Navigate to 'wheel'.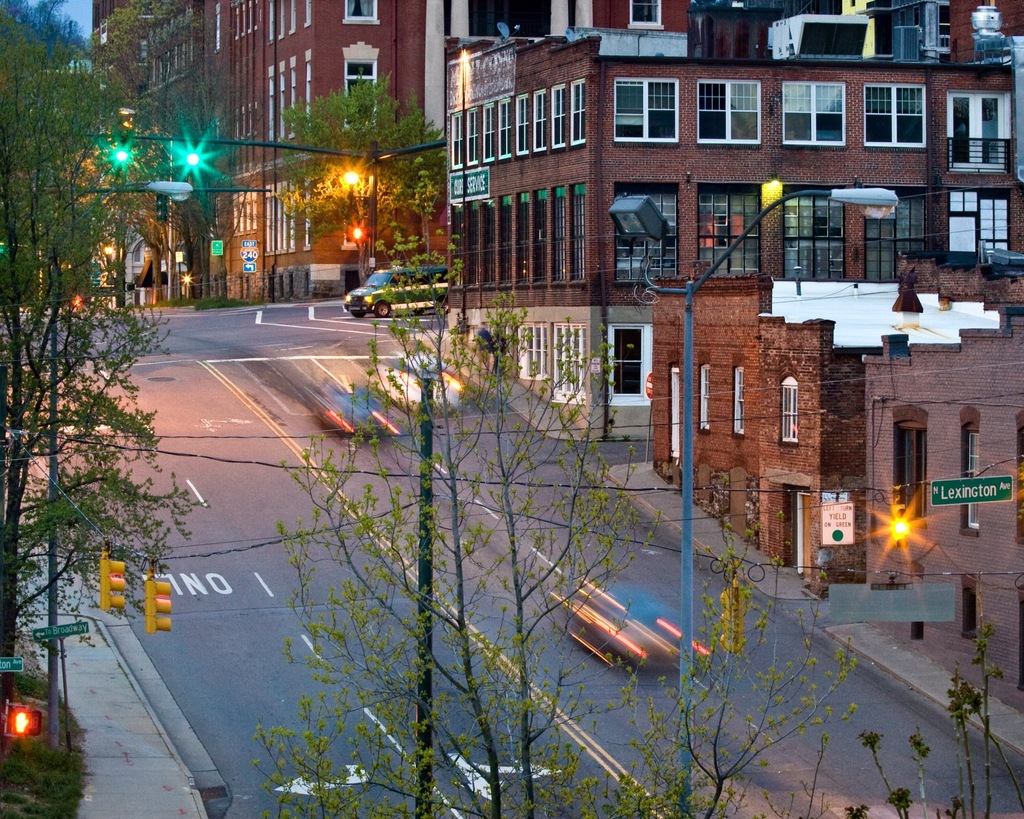
Navigation target: l=376, t=300, r=390, b=318.
